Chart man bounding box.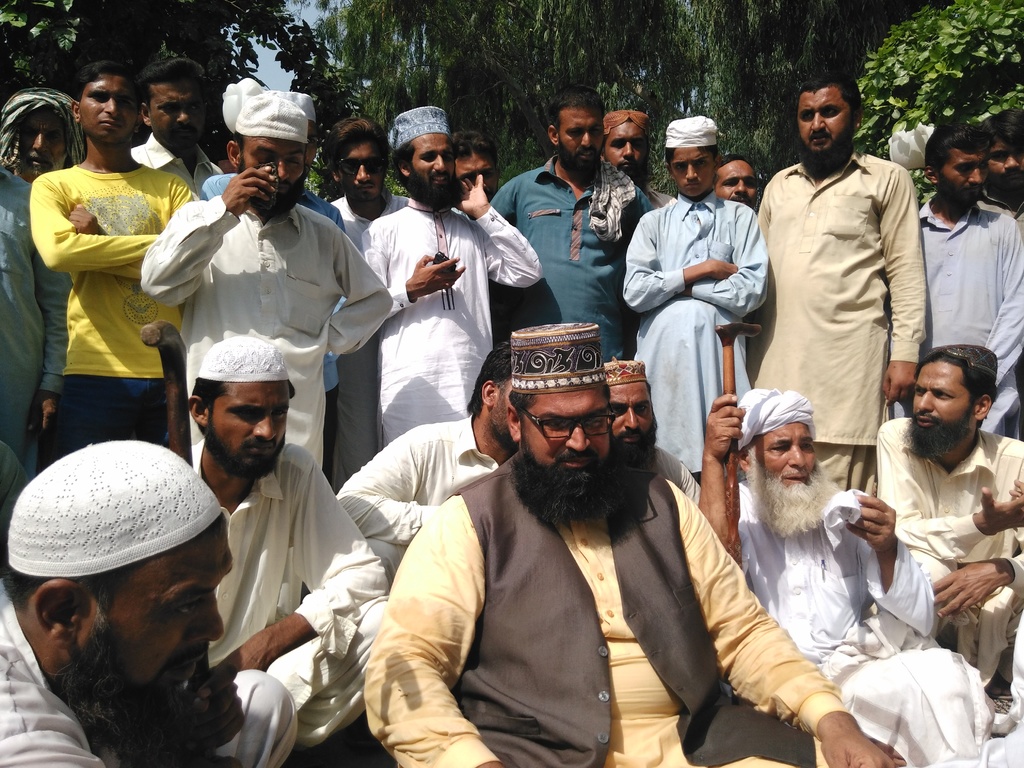
Charted: x1=0 y1=438 x2=245 y2=767.
